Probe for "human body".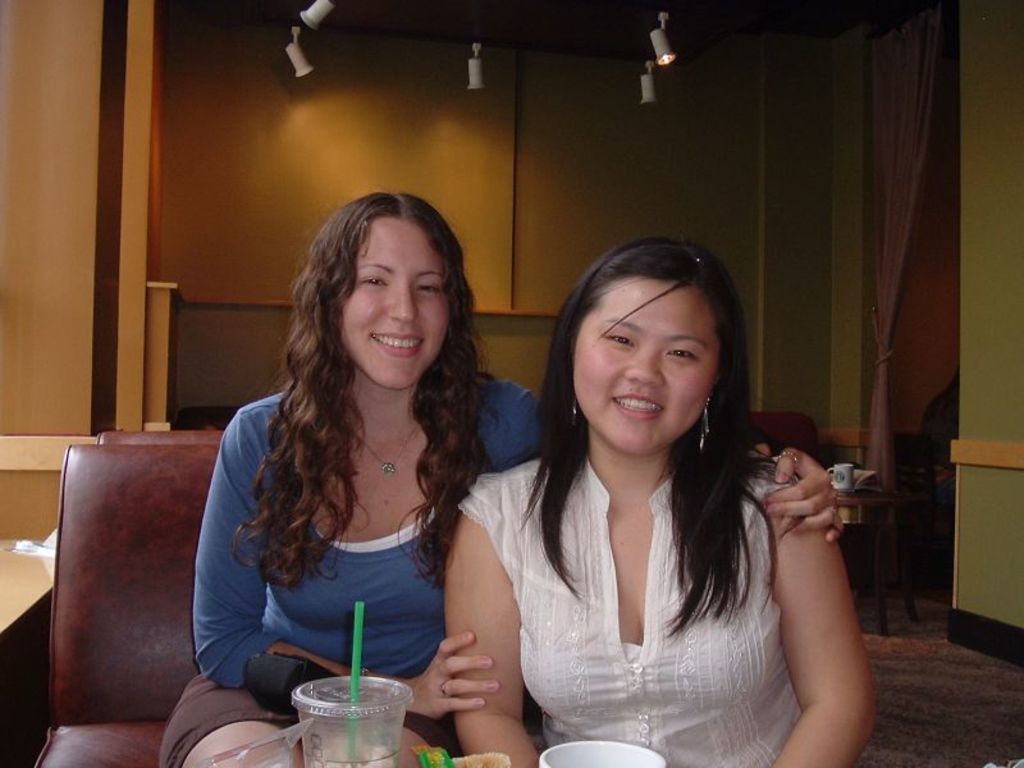
Probe result: locate(166, 174, 847, 767).
